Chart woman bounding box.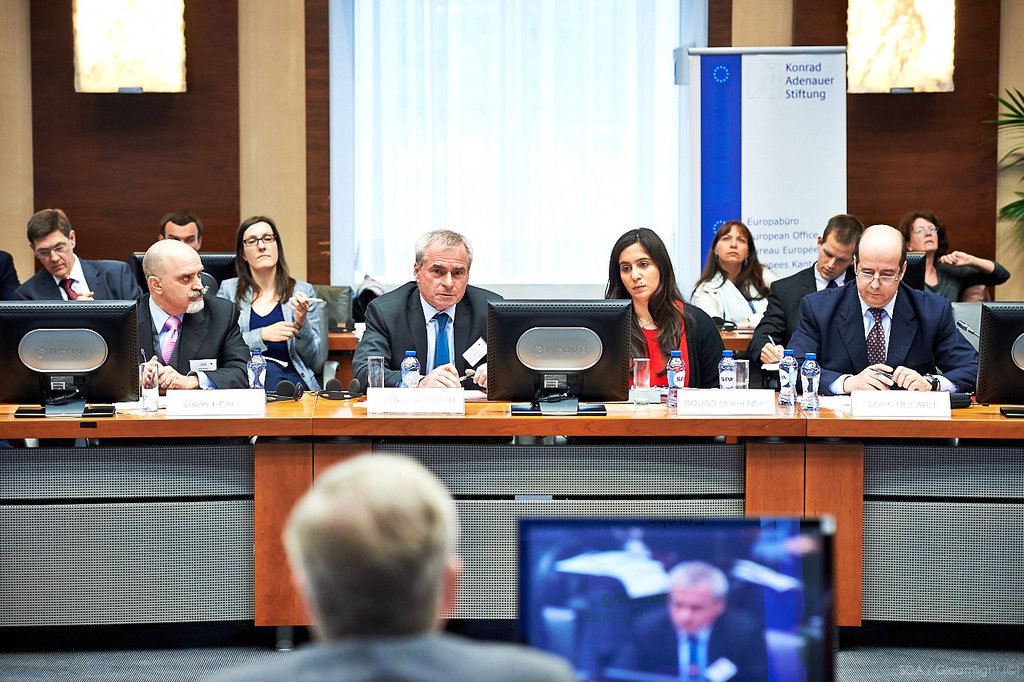
Charted: (688,219,778,324).
